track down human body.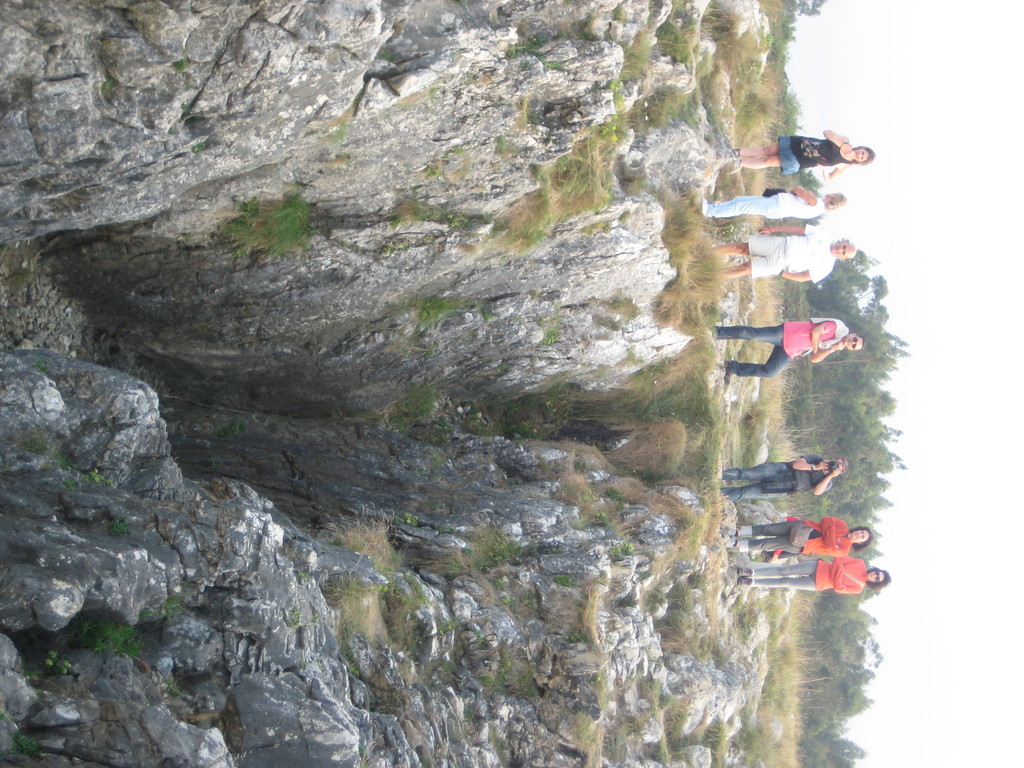
Tracked to box(700, 185, 824, 220).
